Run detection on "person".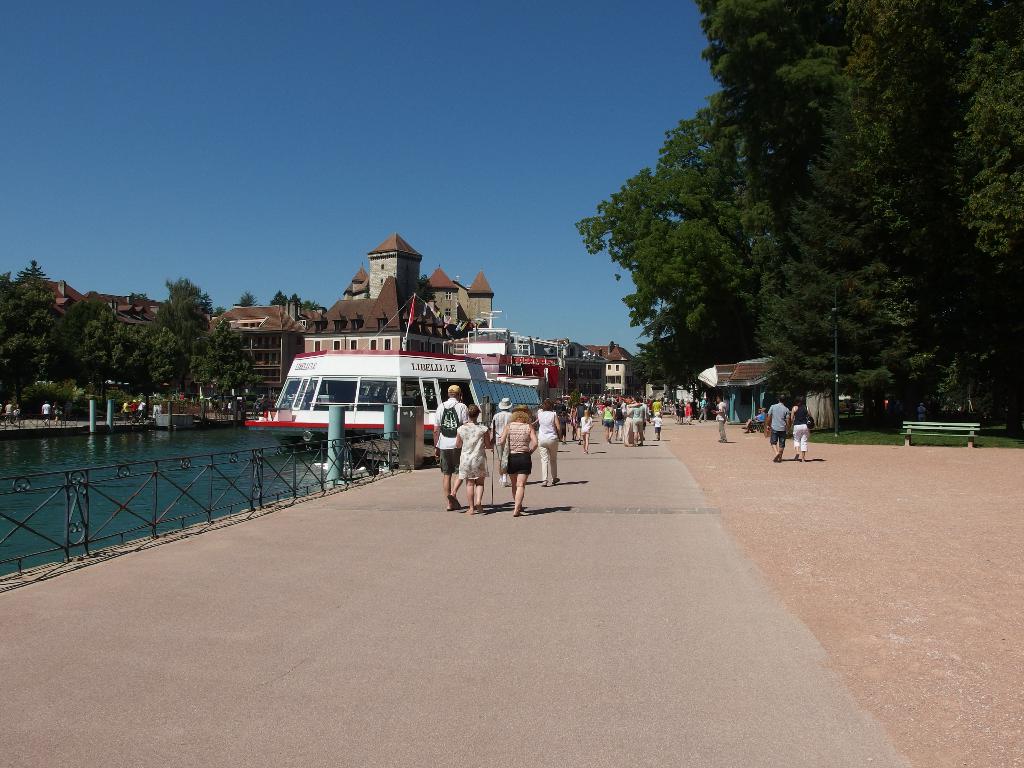
Result: [580, 410, 593, 454].
